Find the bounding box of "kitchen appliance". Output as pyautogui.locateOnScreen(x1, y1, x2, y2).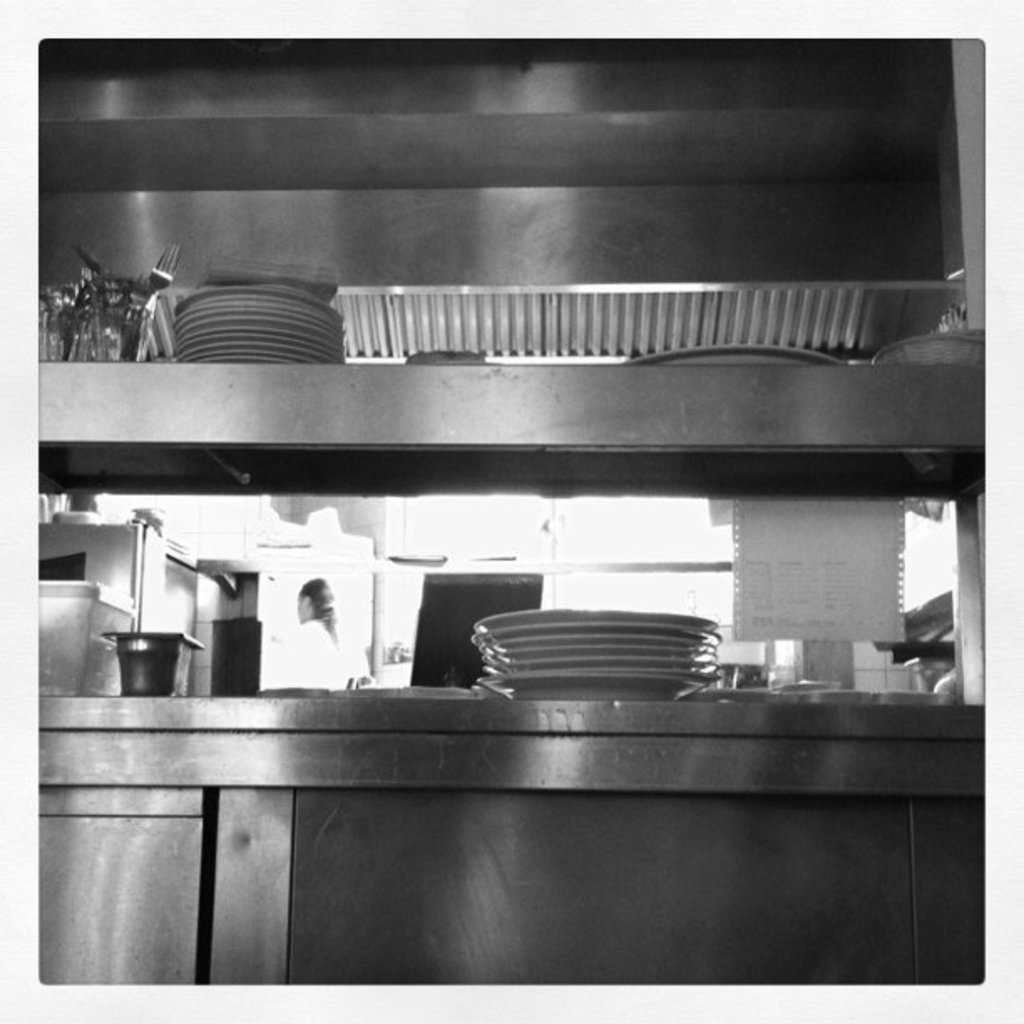
pyautogui.locateOnScreen(458, 609, 718, 691).
